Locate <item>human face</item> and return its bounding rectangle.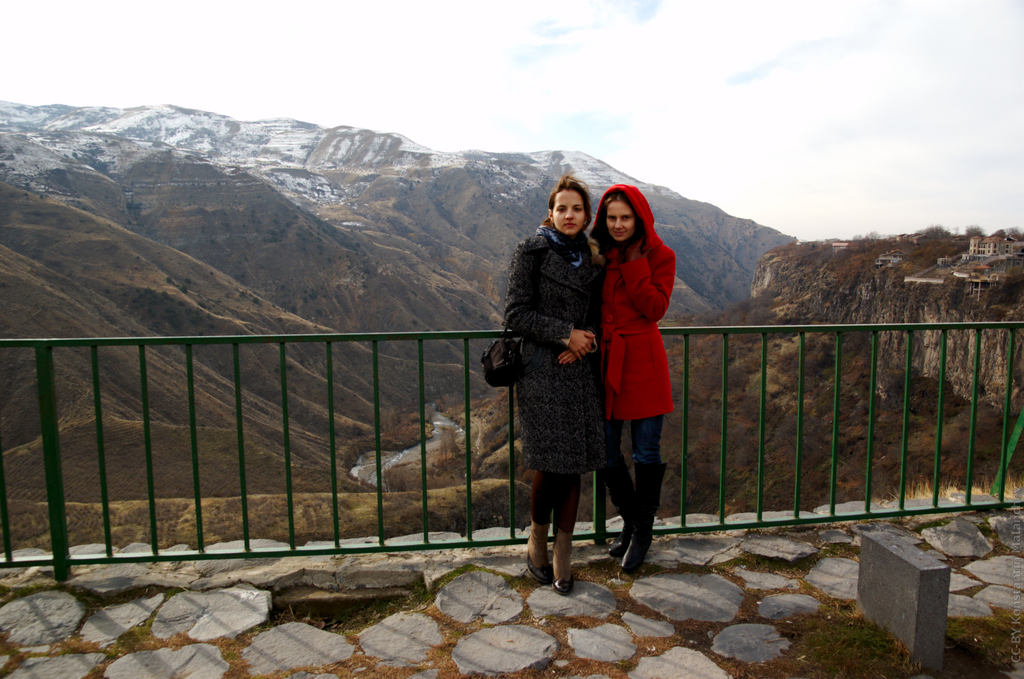
(x1=549, y1=186, x2=588, y2=233).
